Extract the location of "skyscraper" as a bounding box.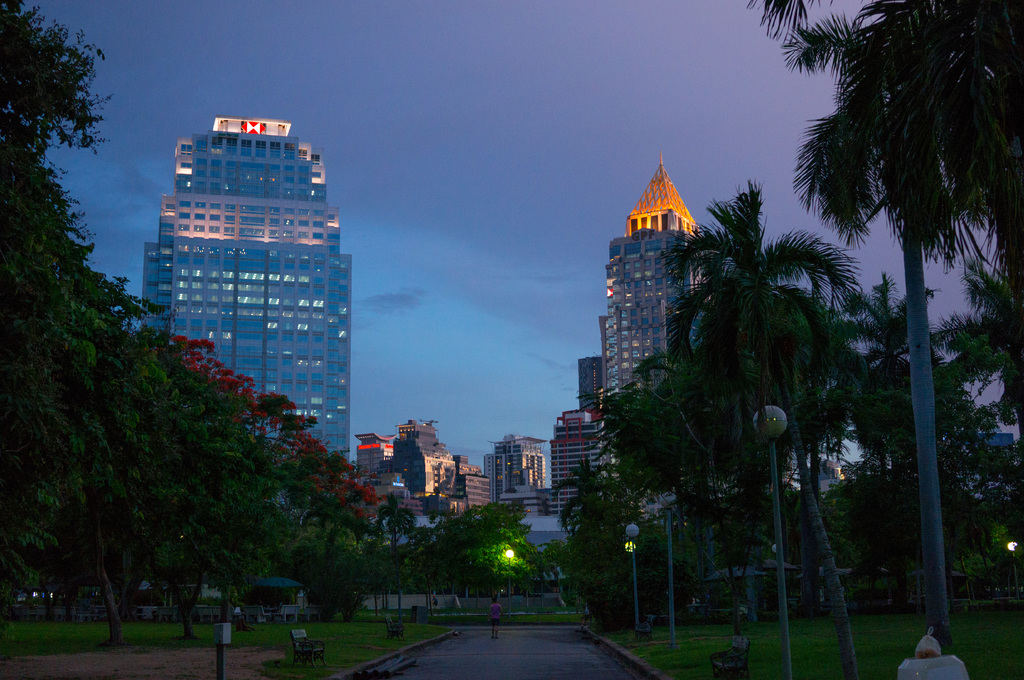
(x1=124, y1=97, x2=363, y2=471).
